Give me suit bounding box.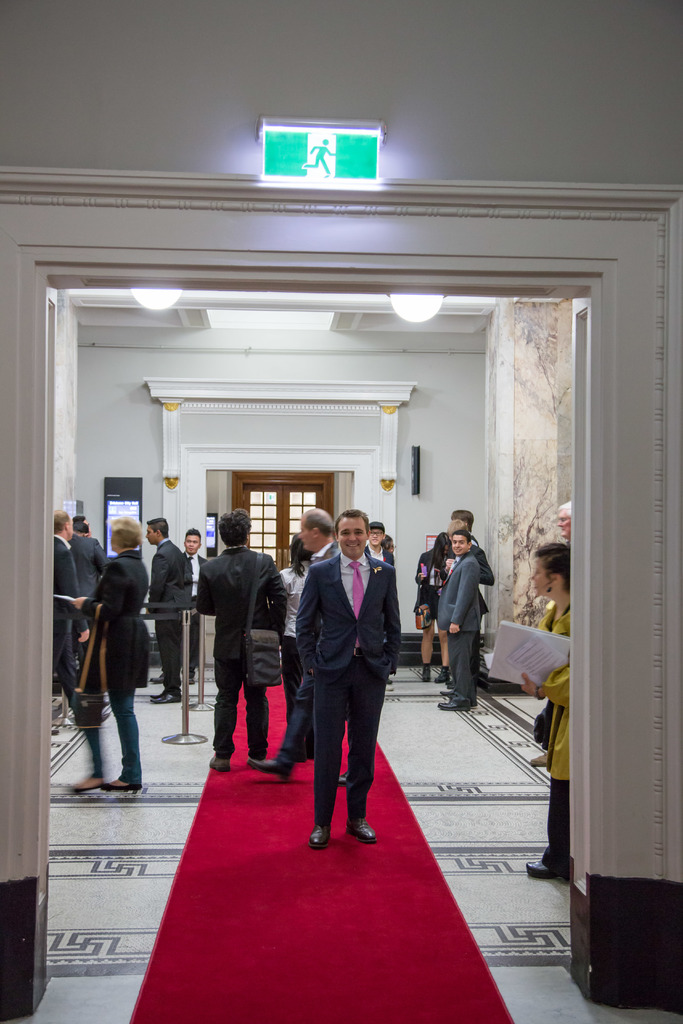
detection(295, 511, 404, 854).
